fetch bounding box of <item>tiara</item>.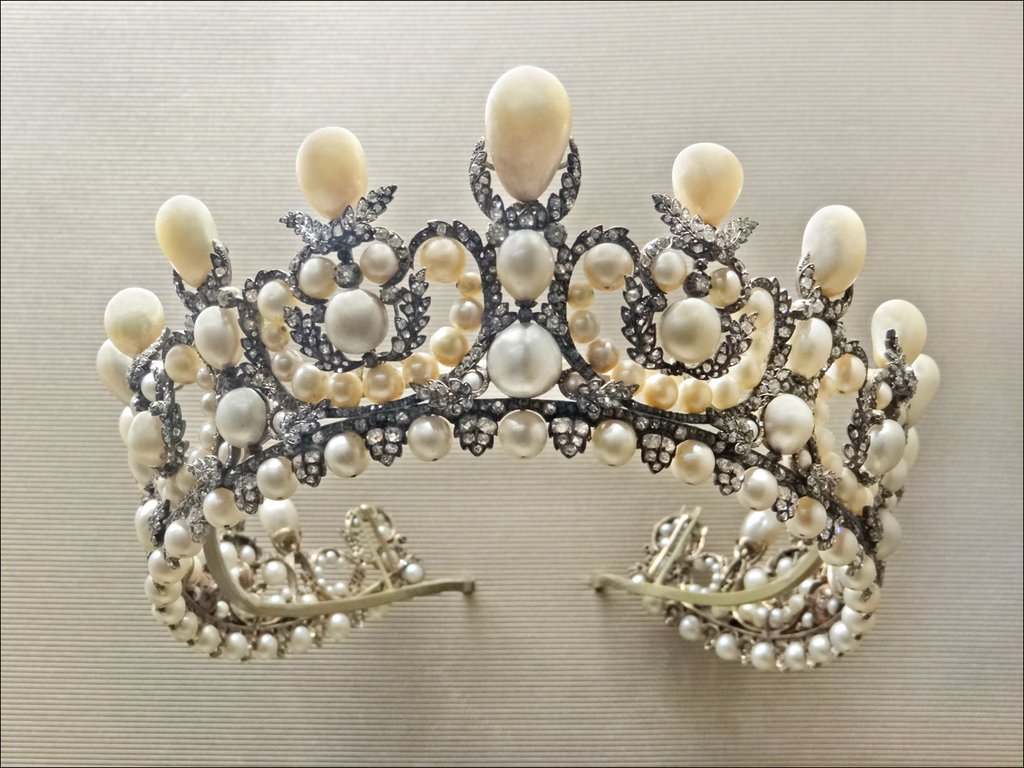
Bbox: x1=95 y1=61 x2=941 y2=676.
